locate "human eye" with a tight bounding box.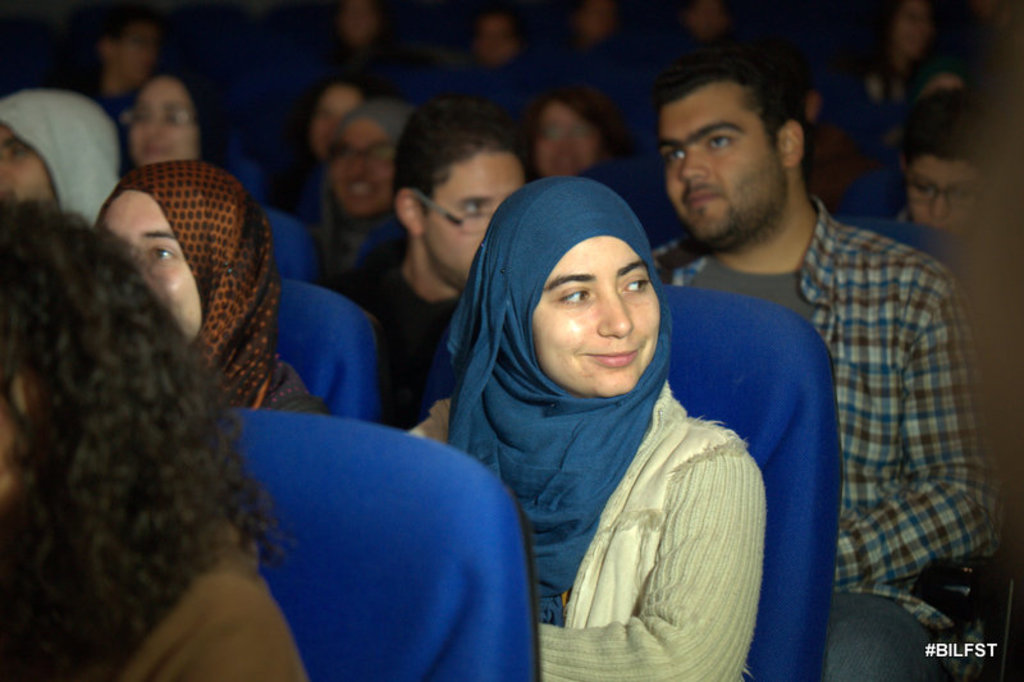
{"left": 150, "top": 242, "right": 182, "bottom": 265}.
